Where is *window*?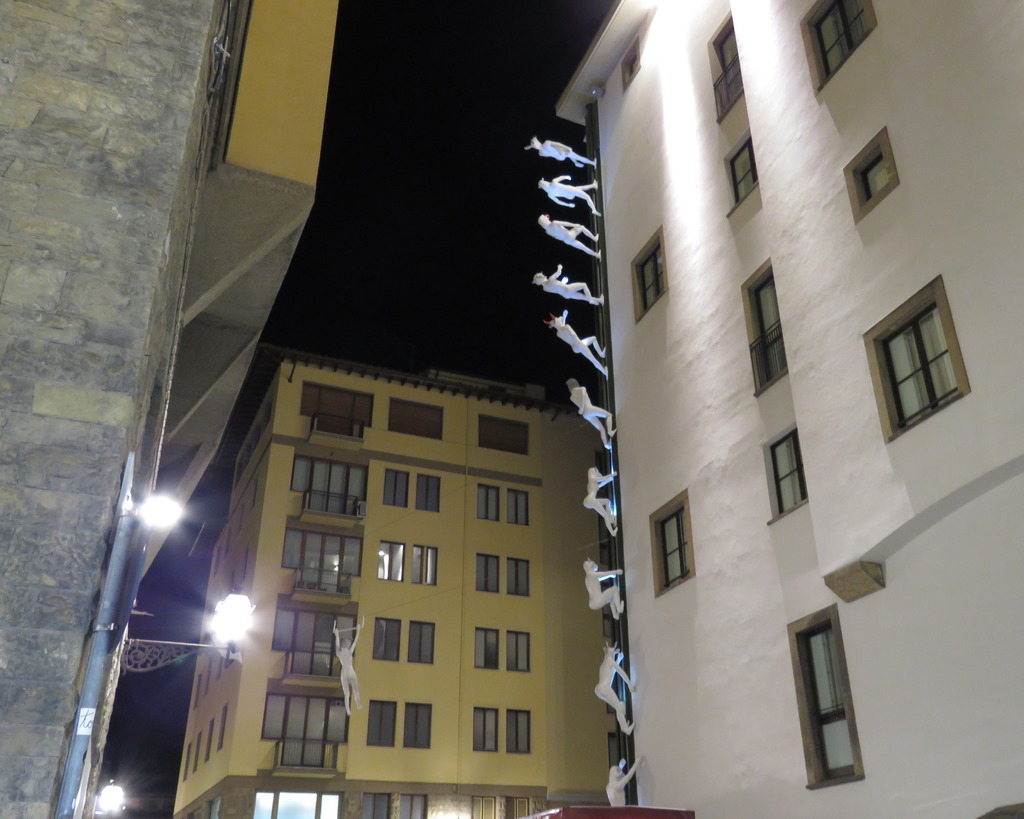
bbox=(417, 473, 440, 513).
